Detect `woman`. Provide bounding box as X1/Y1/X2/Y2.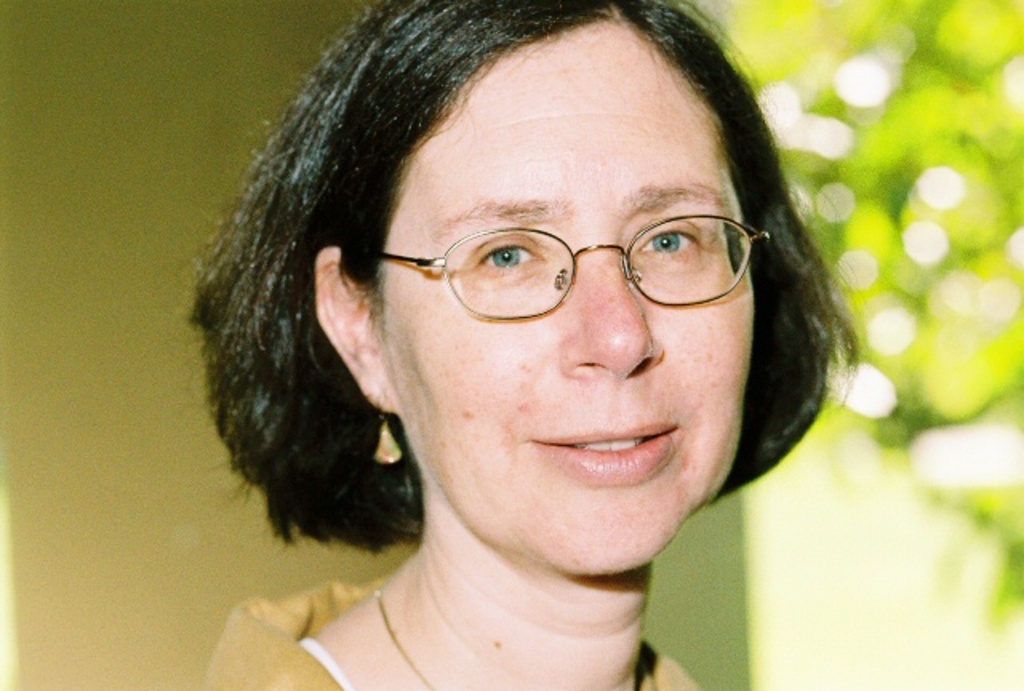
128/0/922/664.
